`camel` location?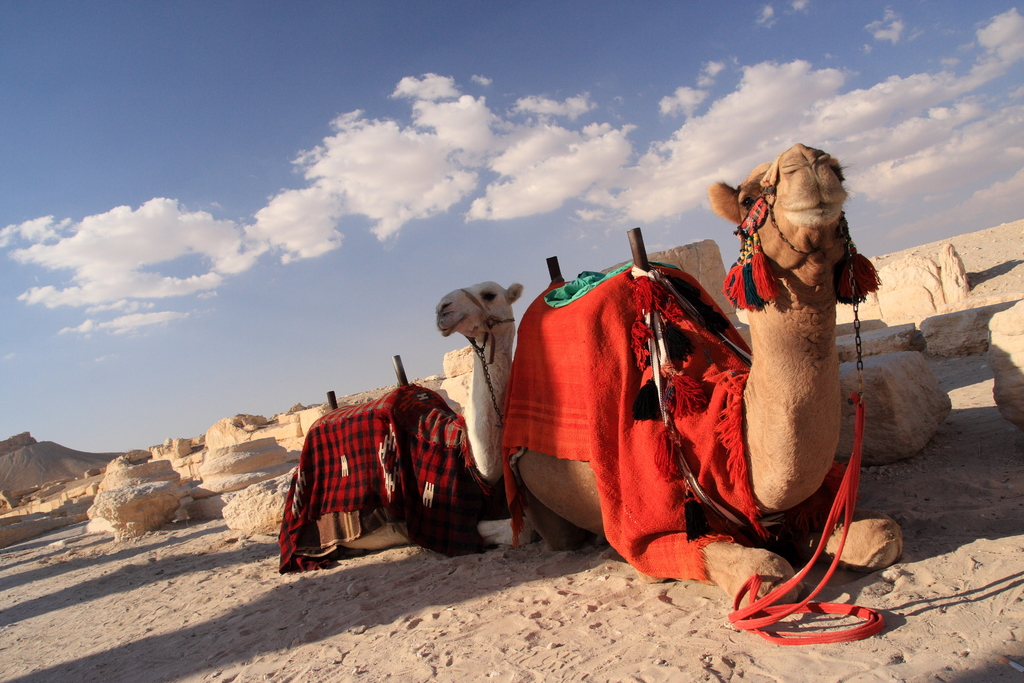
detection(516, 142, 908, 611)
